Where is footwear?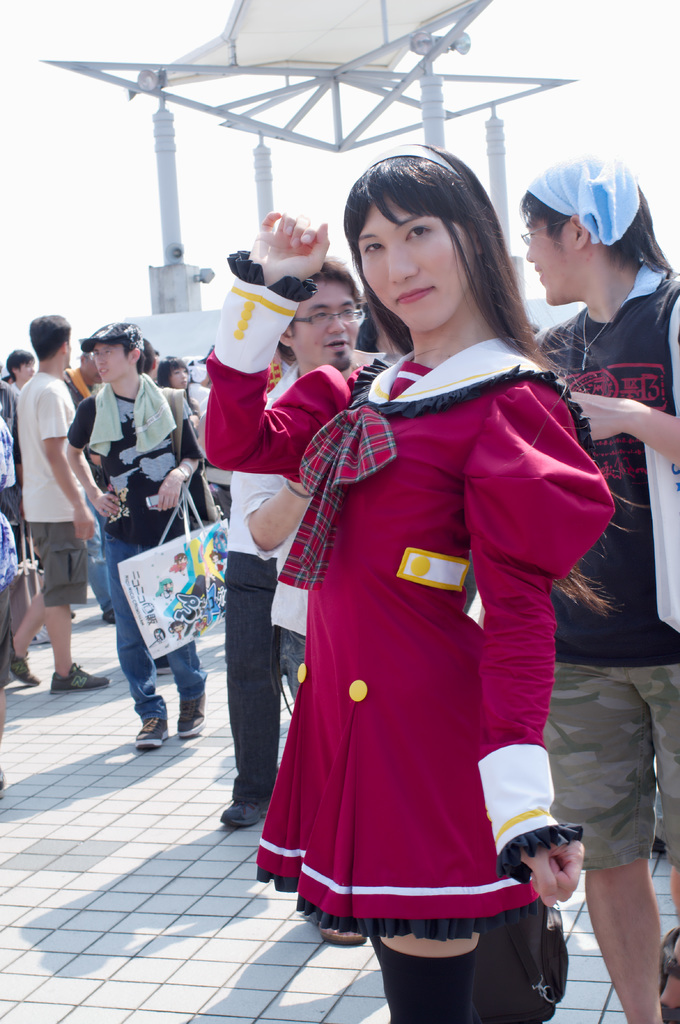
222,783,271,828.
